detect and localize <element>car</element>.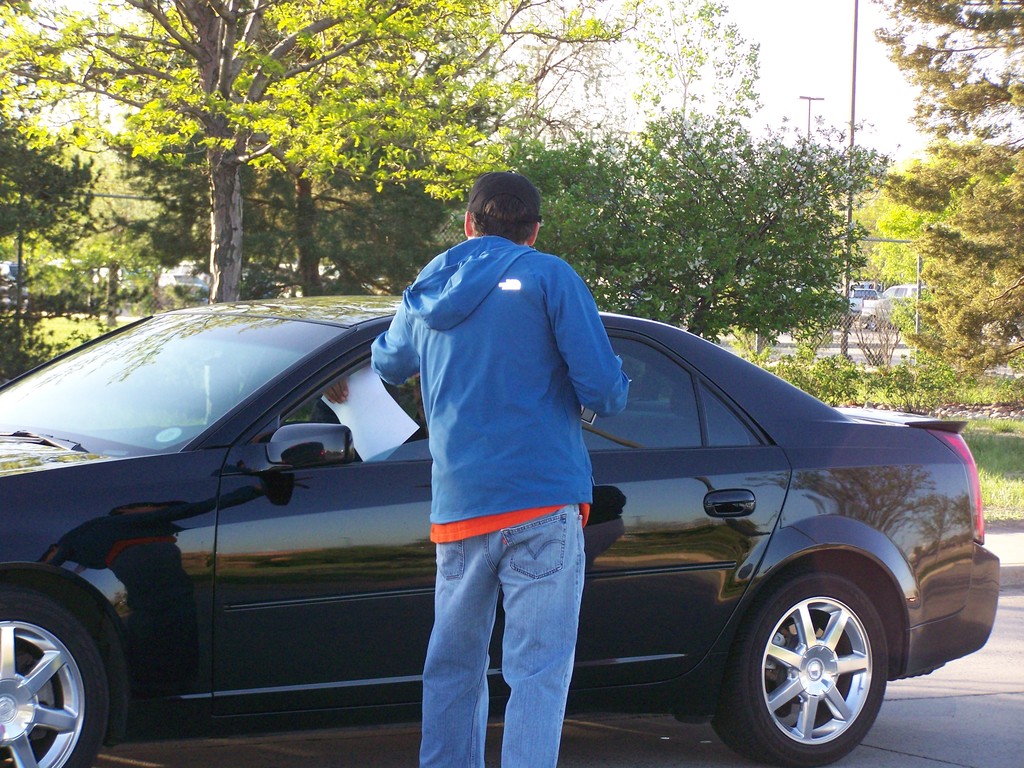
Localized at [8,259,916,744].
